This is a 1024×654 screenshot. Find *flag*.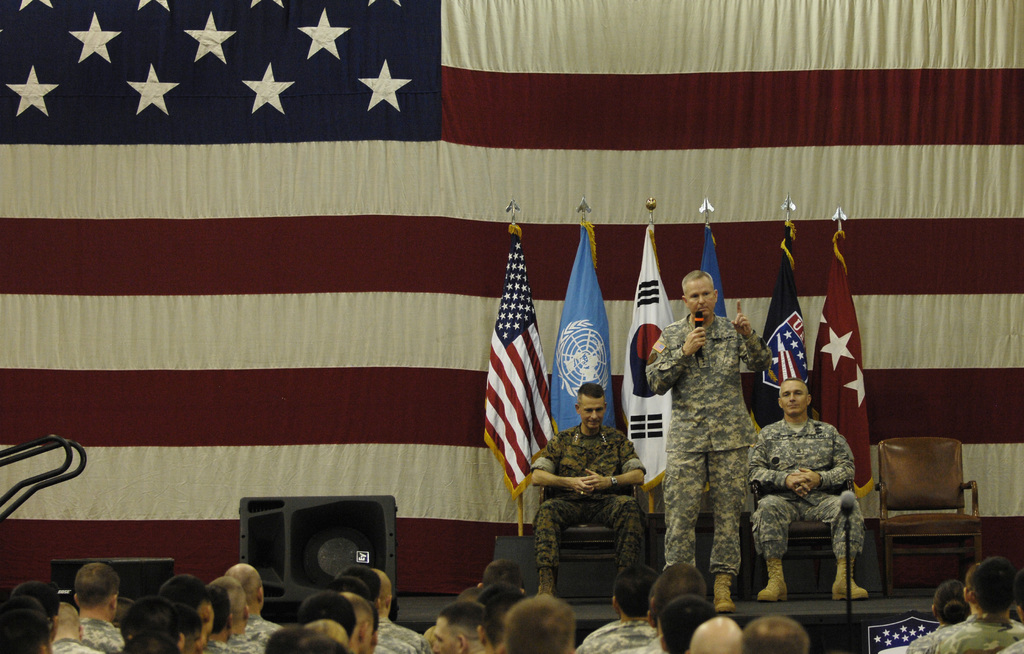
Bounding box: <box>473,227,556,547</box>.
